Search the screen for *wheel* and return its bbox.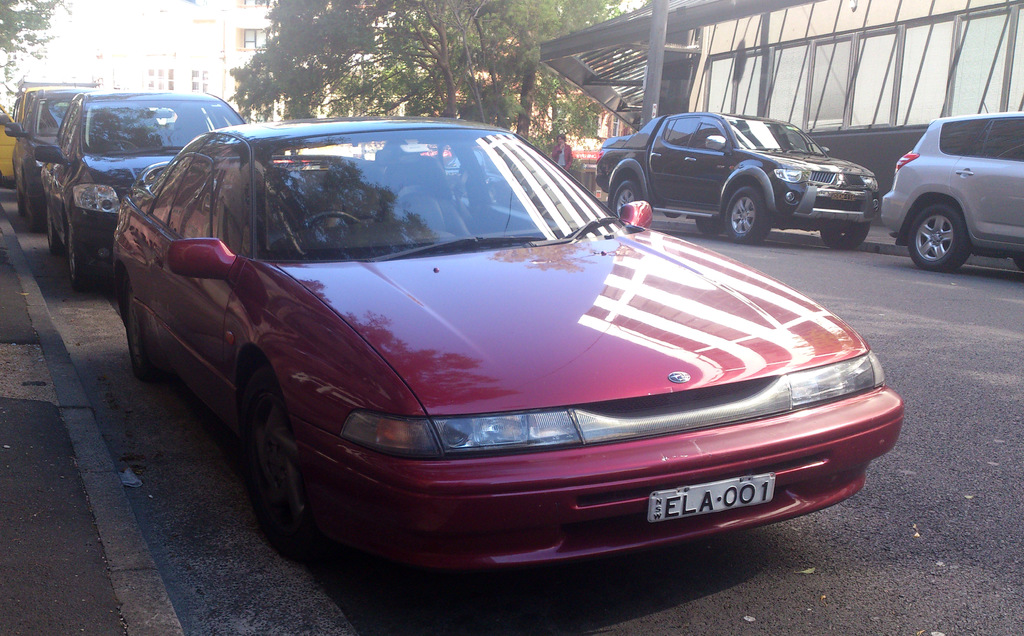
Found: {"x1": 125, "y1": 277, "x2": 159, "y2": 383}.
